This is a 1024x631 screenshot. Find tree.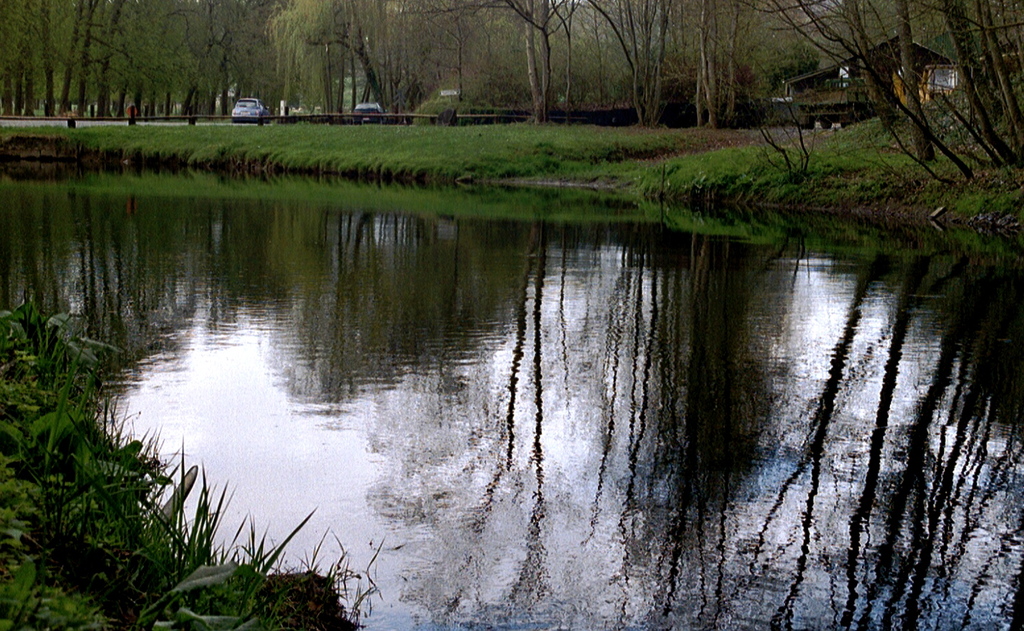
Bounding box: (x1=92, y1=0, x2=149, y2=101).
